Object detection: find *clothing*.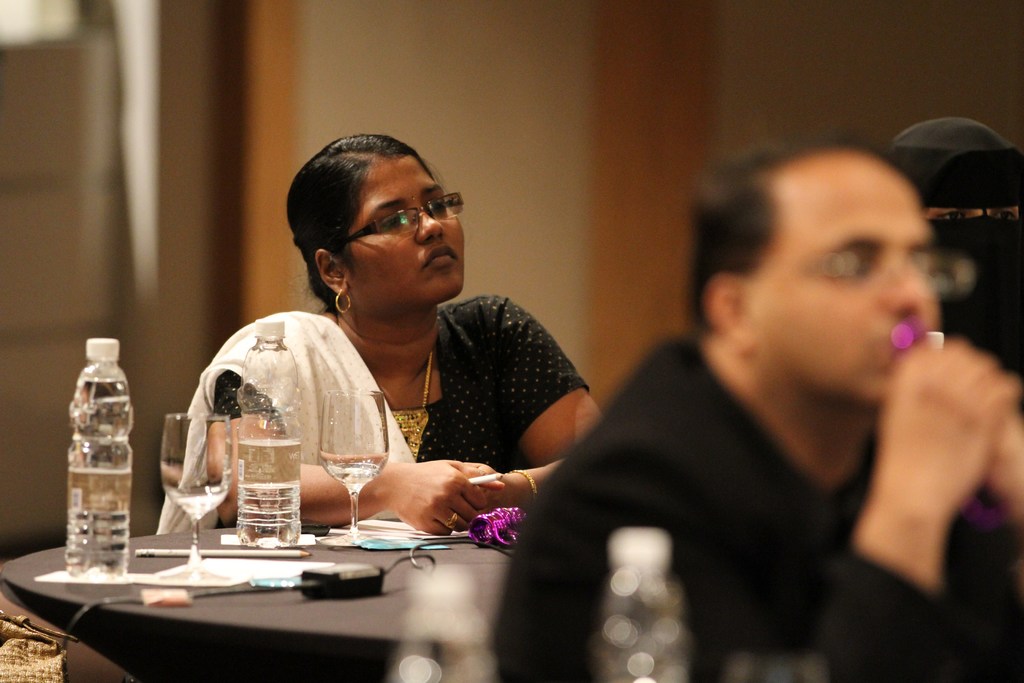
x1=474 y1=323 x2=1023 y2=680.
